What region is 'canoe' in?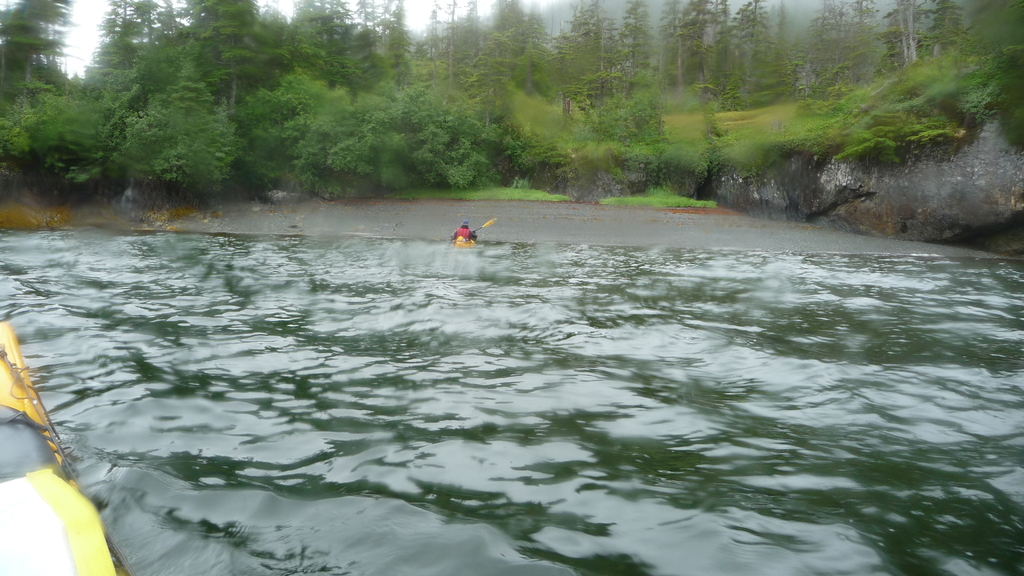
(0,310,131,575).
